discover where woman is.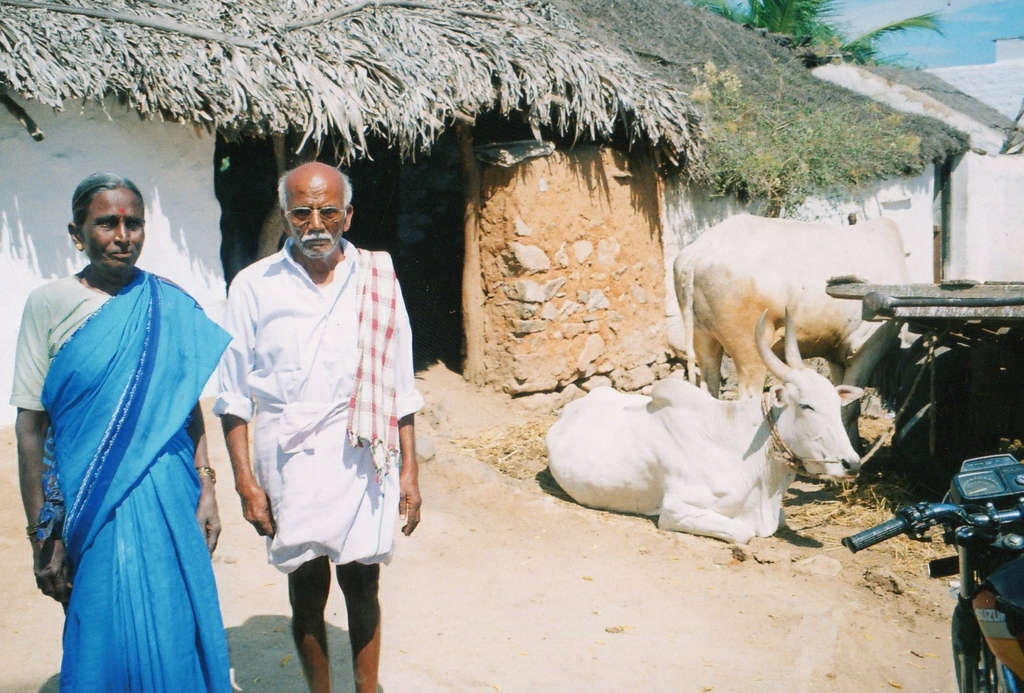
Discovered at region(35, 177, 233, 692).
